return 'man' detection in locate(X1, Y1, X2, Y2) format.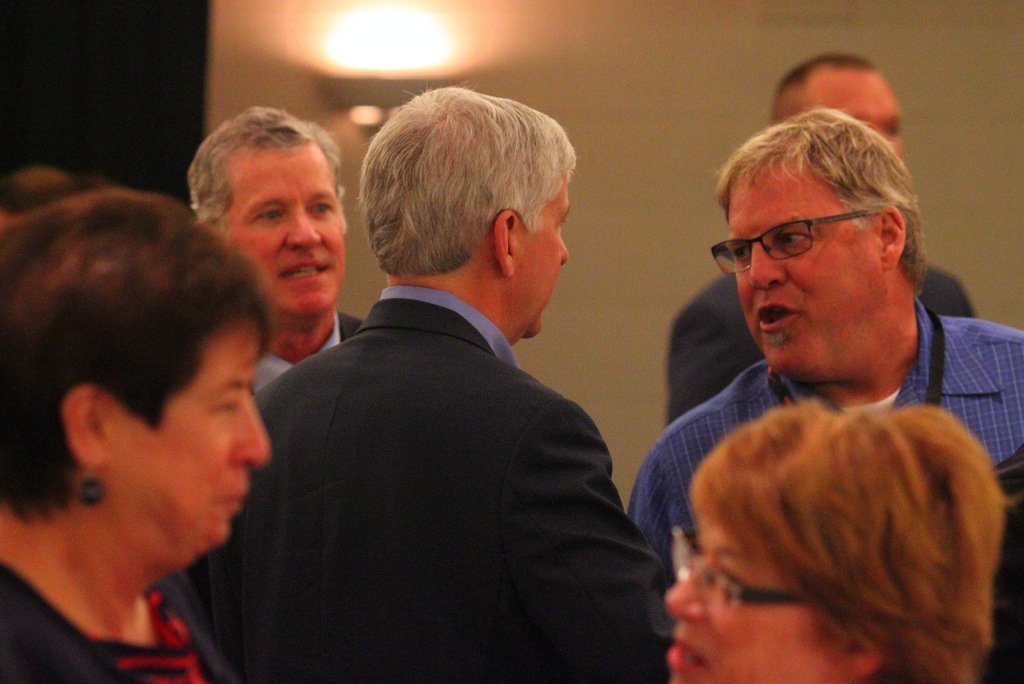
locate(190, 80, 676, 683).
